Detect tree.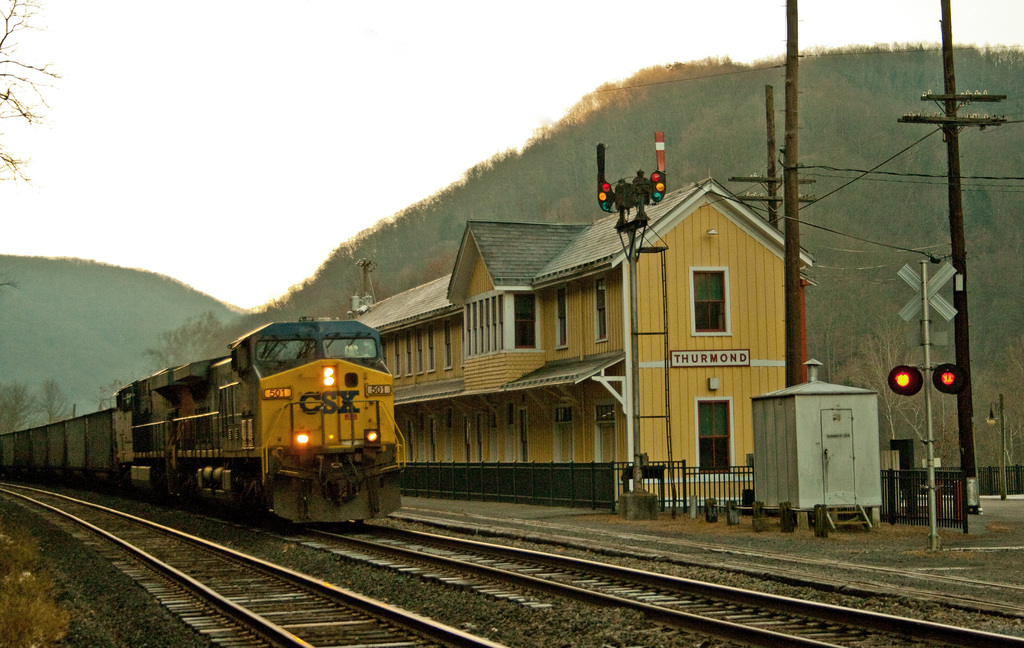
Detected at (left=838, top=310, right=923, bottom=467).
